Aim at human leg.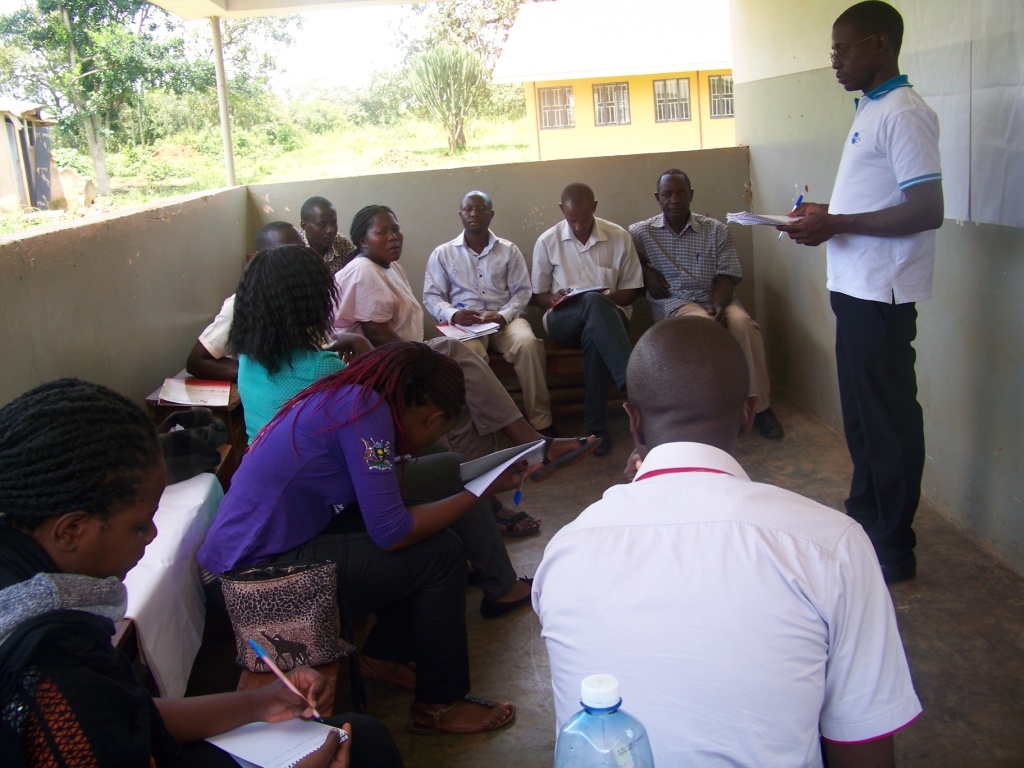
Aimed at <box>205,522,516,734</box>.
